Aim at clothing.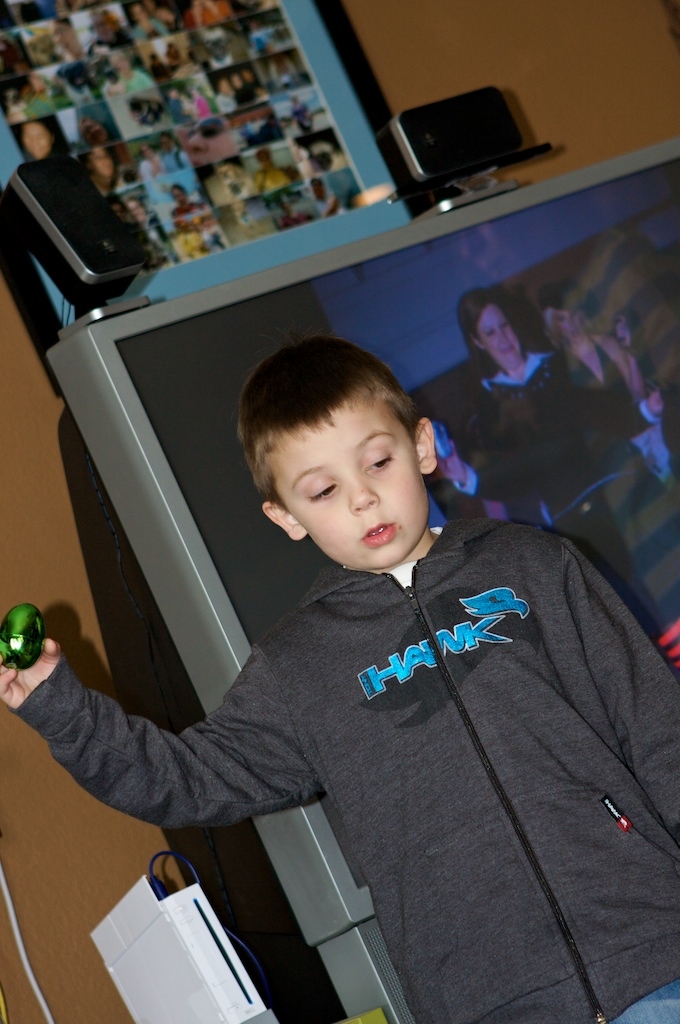
Aimed at x1=77, y1=371, x2=634, y2=1007.
